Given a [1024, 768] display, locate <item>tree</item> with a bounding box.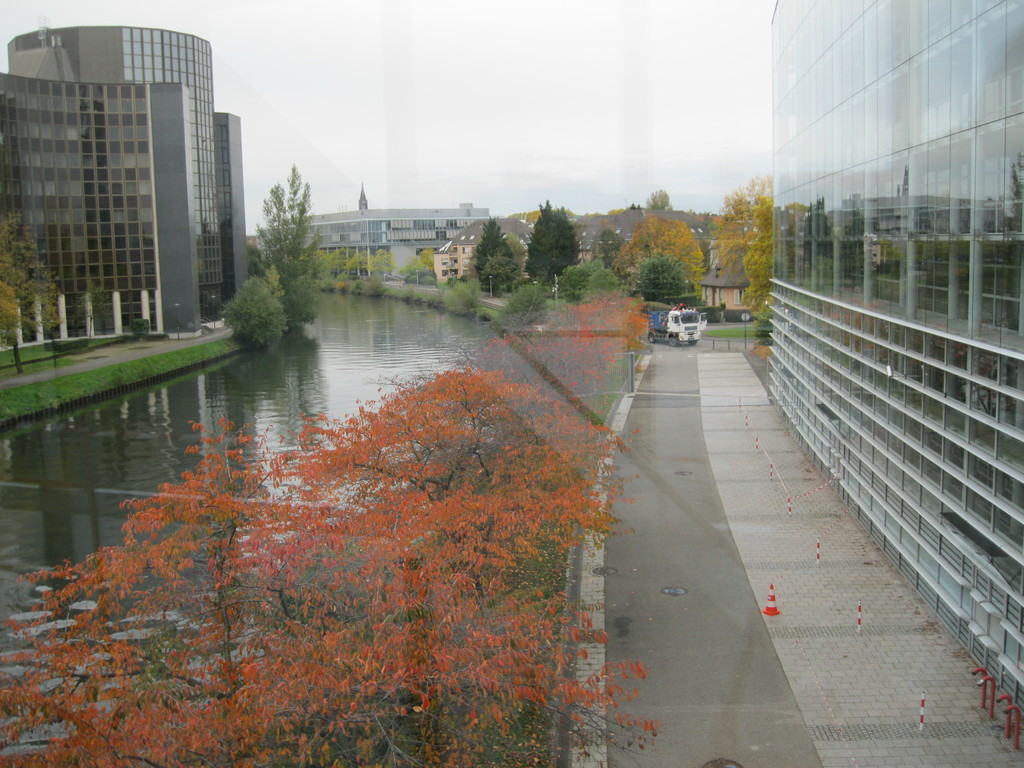
Located: 366,246,392,289.
